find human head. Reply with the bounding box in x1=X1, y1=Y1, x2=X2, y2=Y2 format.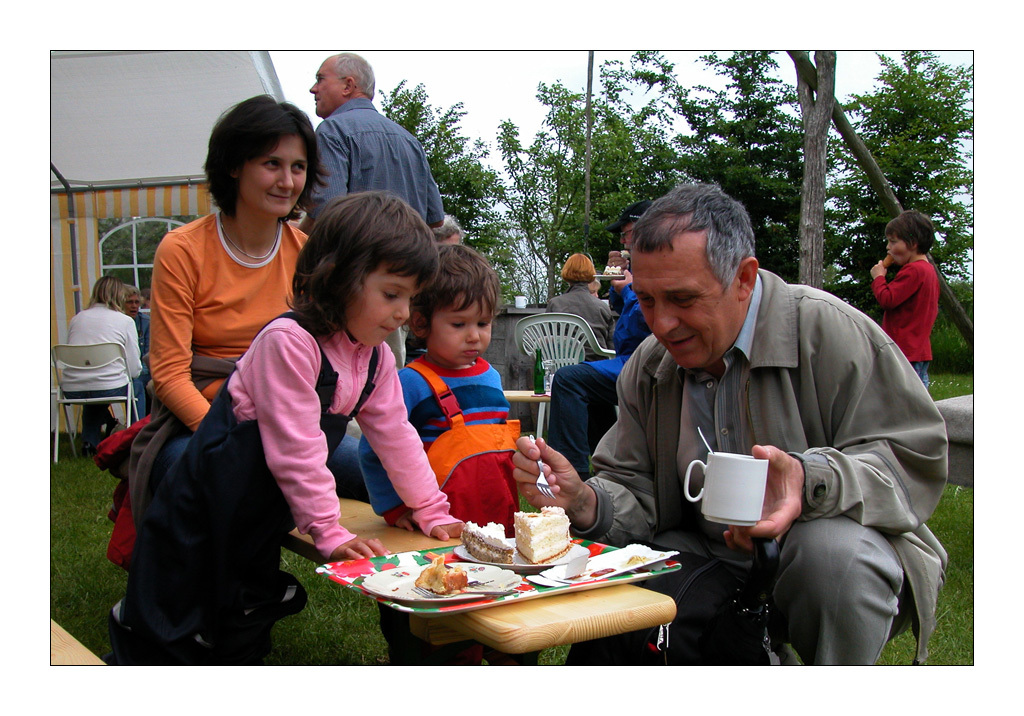
x1=435, y1=223, x2=459, y2=246.
